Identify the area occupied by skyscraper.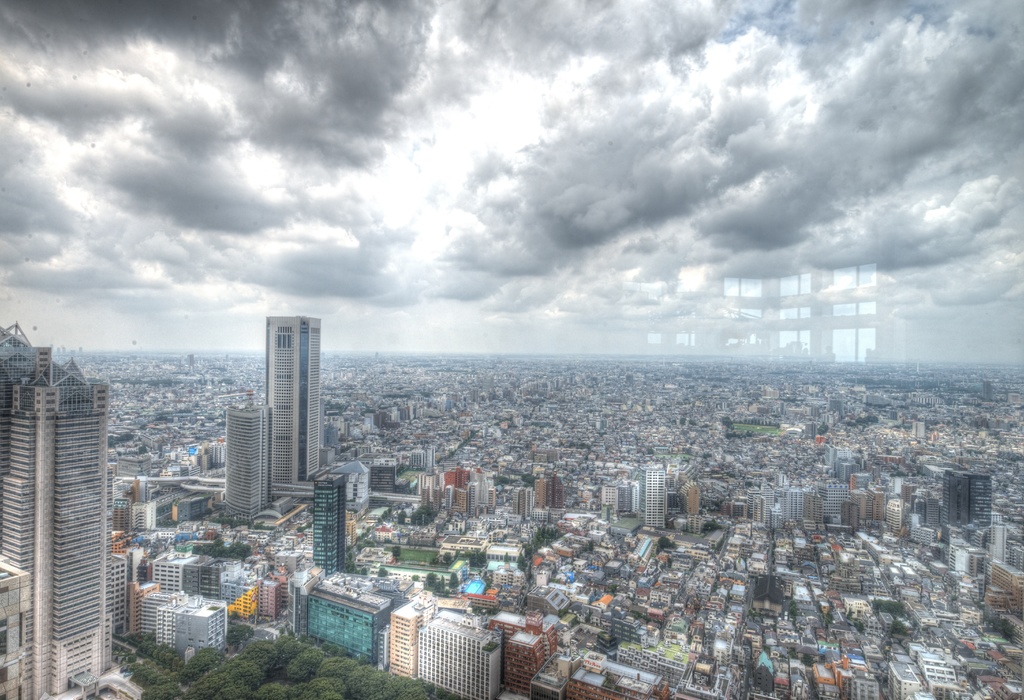
Area: locate(13, 314, 125, 691).
